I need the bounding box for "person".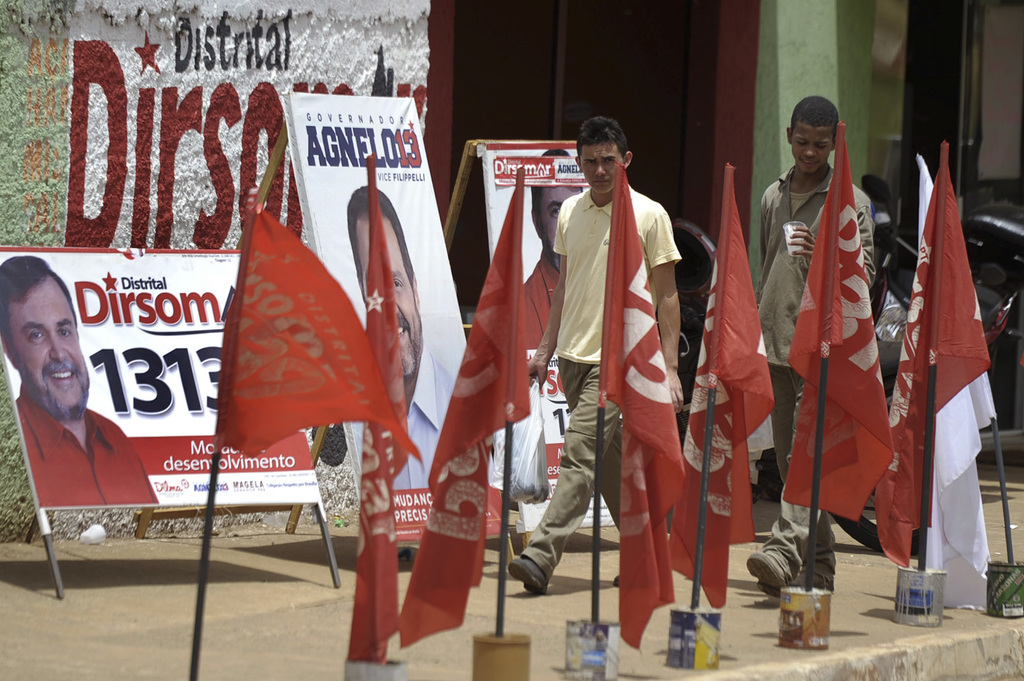
Here it is: bbox(0, 251, 156, 508).
